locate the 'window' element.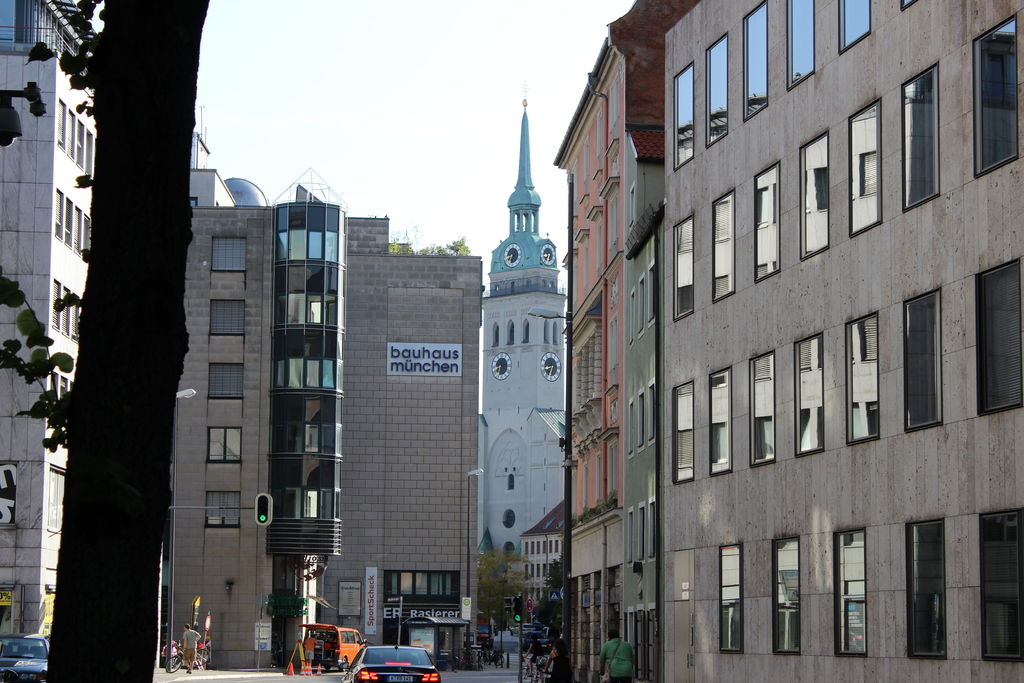
Element bbox: [x1=45, y1=463, x2=72, y2=531].
